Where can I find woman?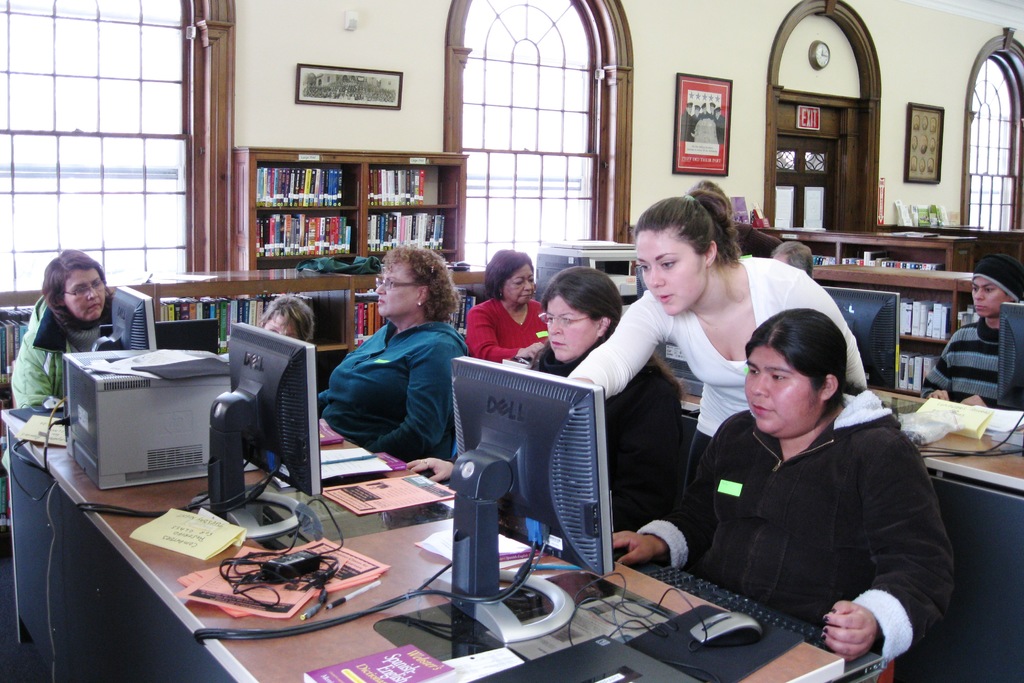
You can find it at [463,248,548,366].
